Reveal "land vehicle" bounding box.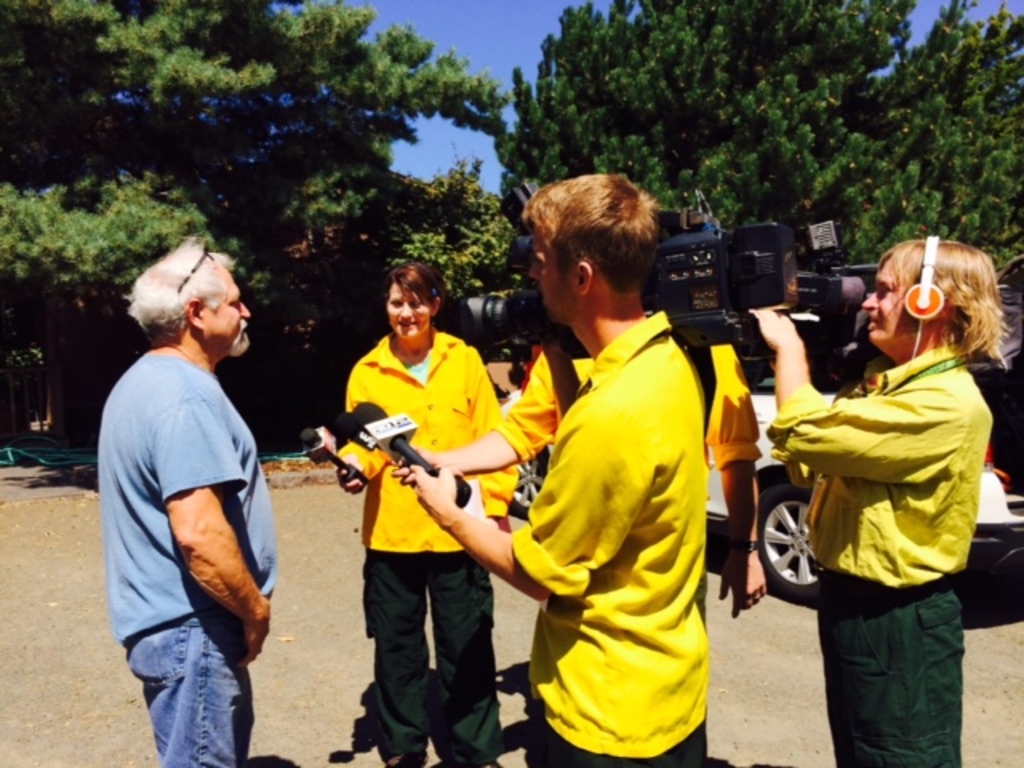
Revealed: (501,309,1022,600).
